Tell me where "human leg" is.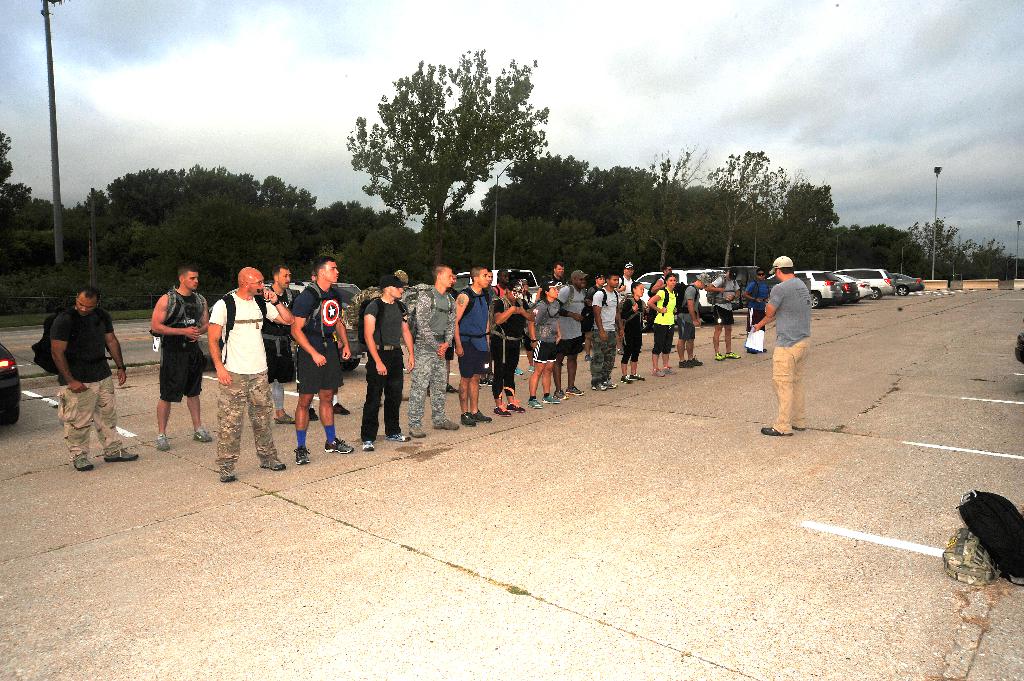
"human leg" is at 495, 374, 510, 410.
